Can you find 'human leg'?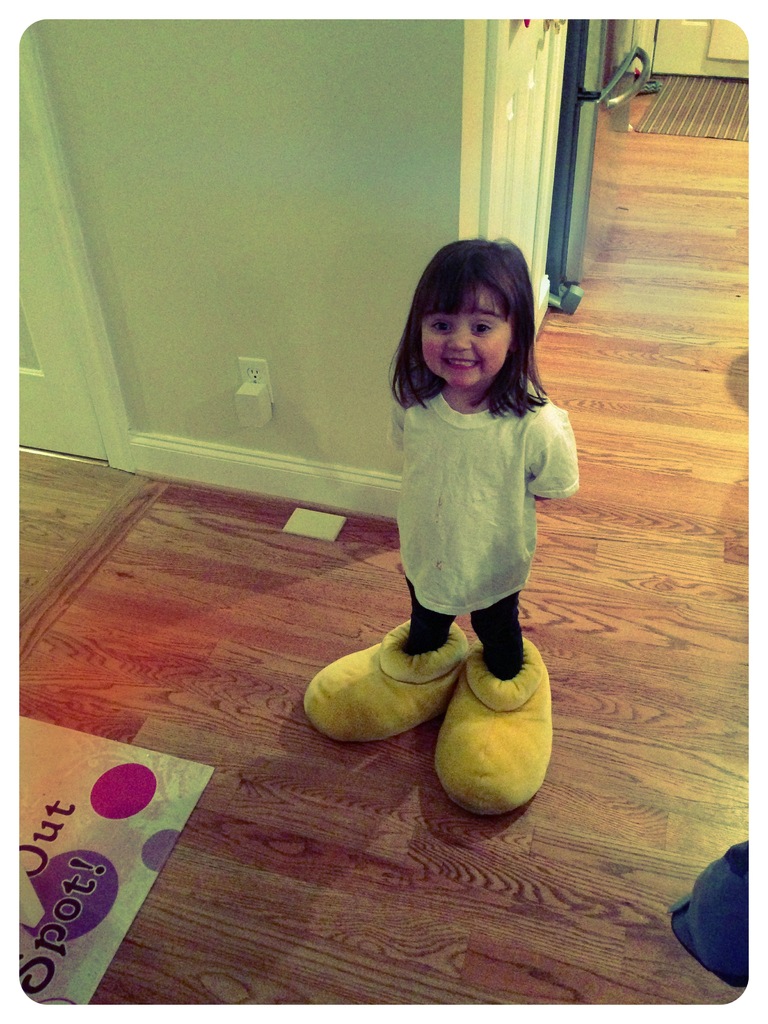
Yes, bounding box: <region>437, 589, 556, 813</region>.
